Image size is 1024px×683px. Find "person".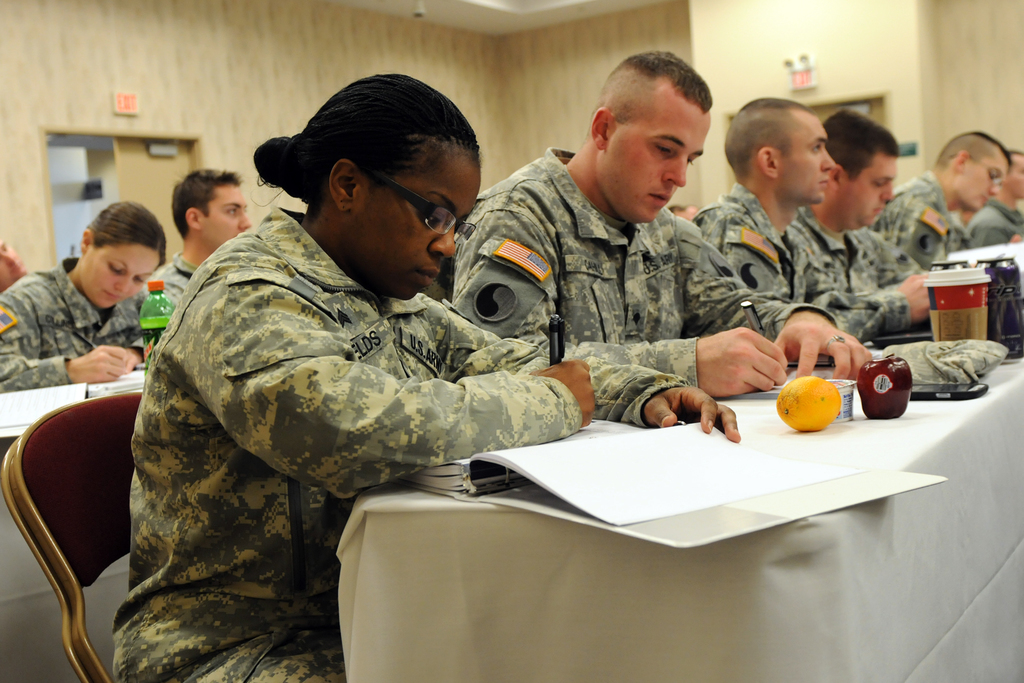
x1=109, y1=63, x2=742, y2=682.
